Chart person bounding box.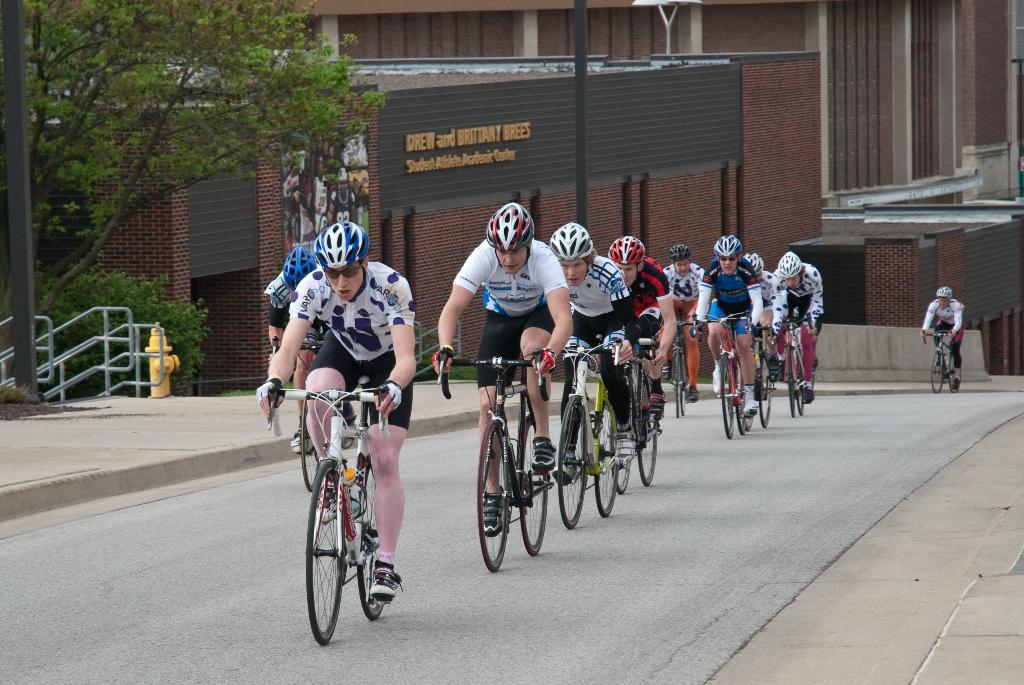
Charted: {"x1": 529, "y1": 226, "x2": 655, "y2": 467}.
